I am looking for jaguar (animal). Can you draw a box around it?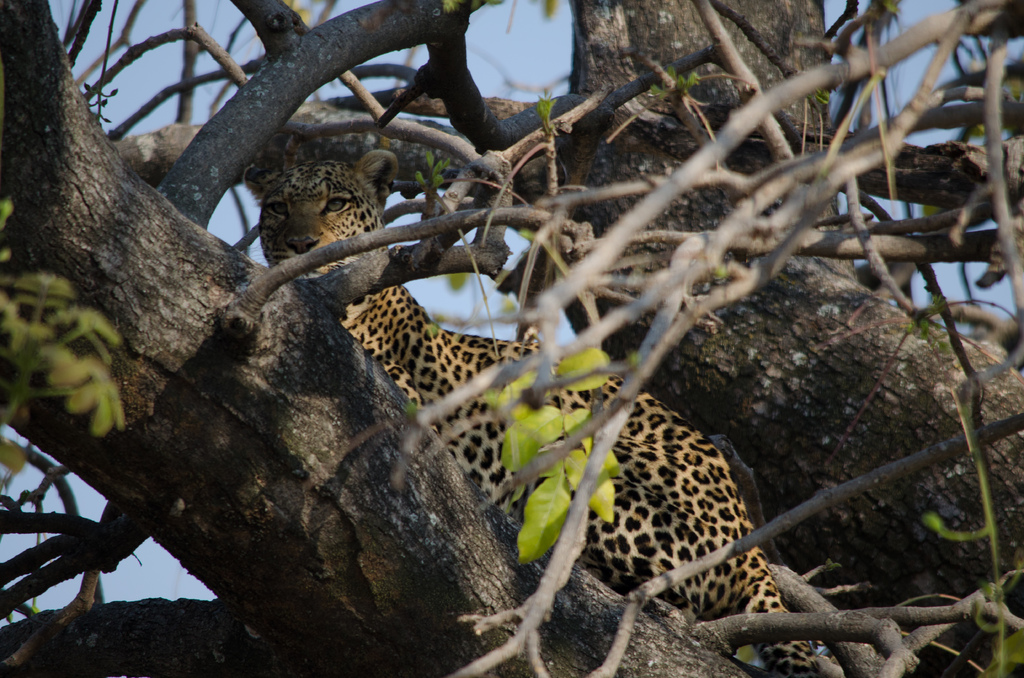
Sure, the bounding box is [x1=240, y1=147, x2=847, y2=677].
